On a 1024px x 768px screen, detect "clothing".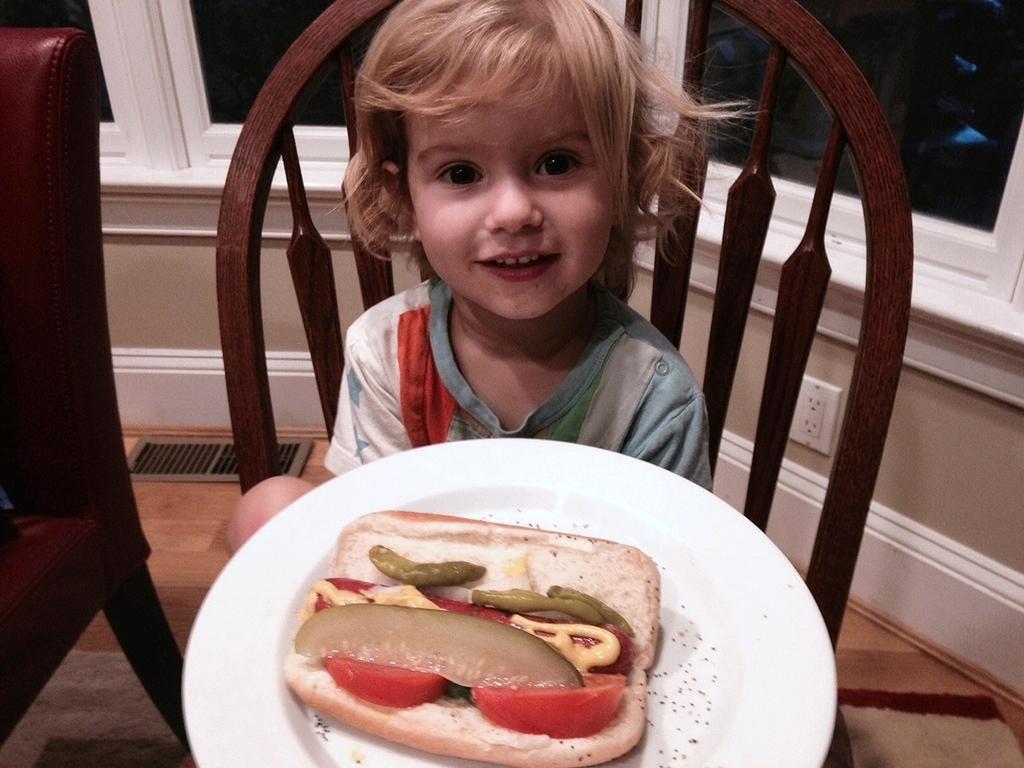
325 274 713 490.
